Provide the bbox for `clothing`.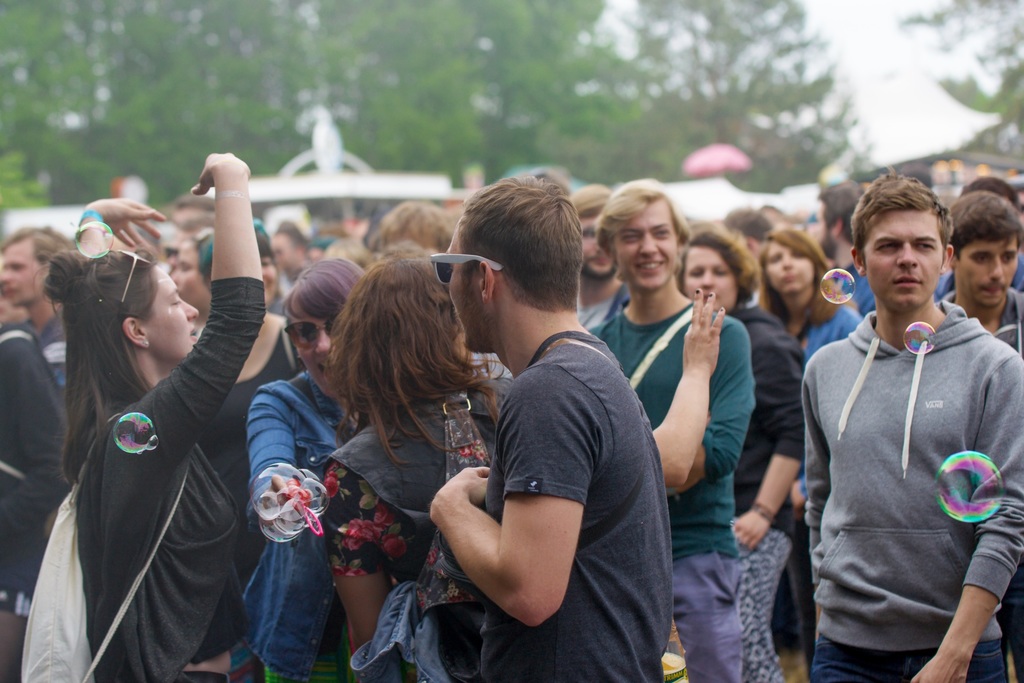
Rect(196, 315, 311, 595).
